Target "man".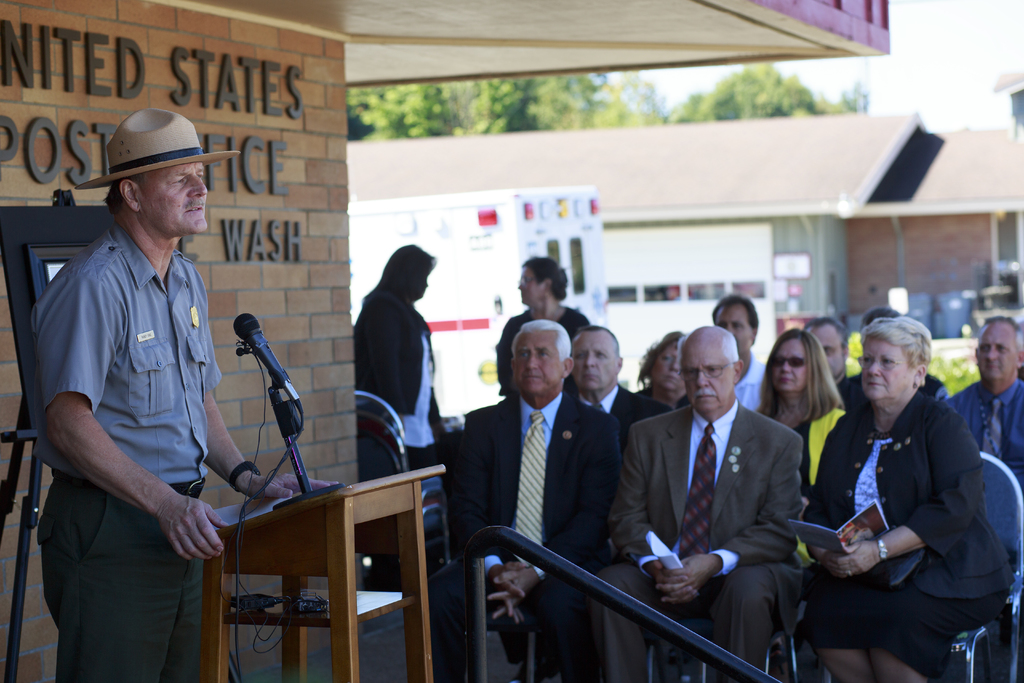
Target region: (left=29, top=78, right=242, bottom=682).
